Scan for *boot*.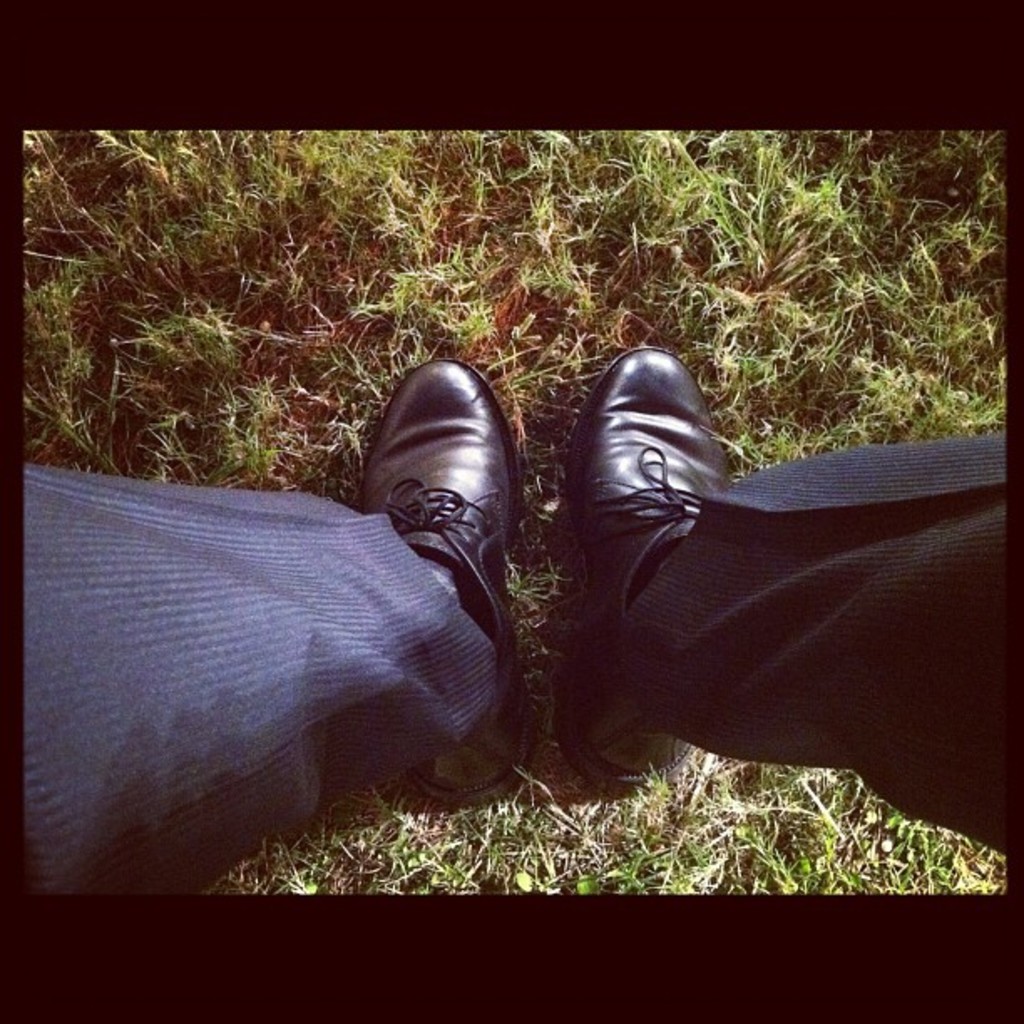
Scan result: (x1=544, y1=345, x2=736, y2=793).
